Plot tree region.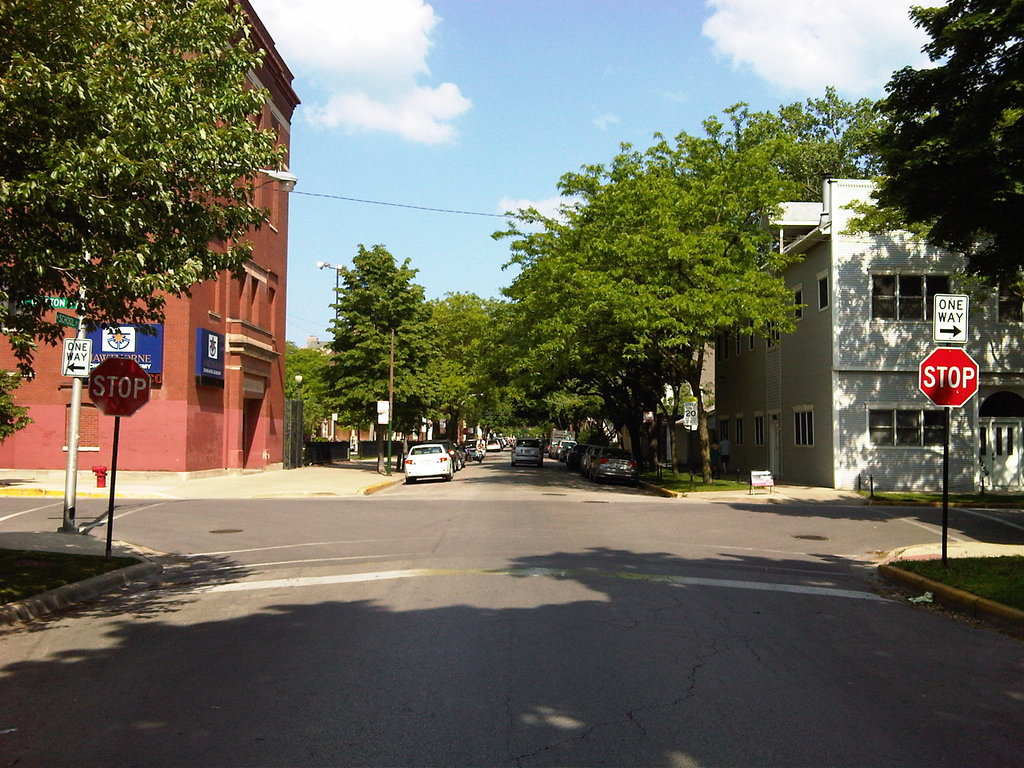
Plotted at [491, 282, 614, 463].
